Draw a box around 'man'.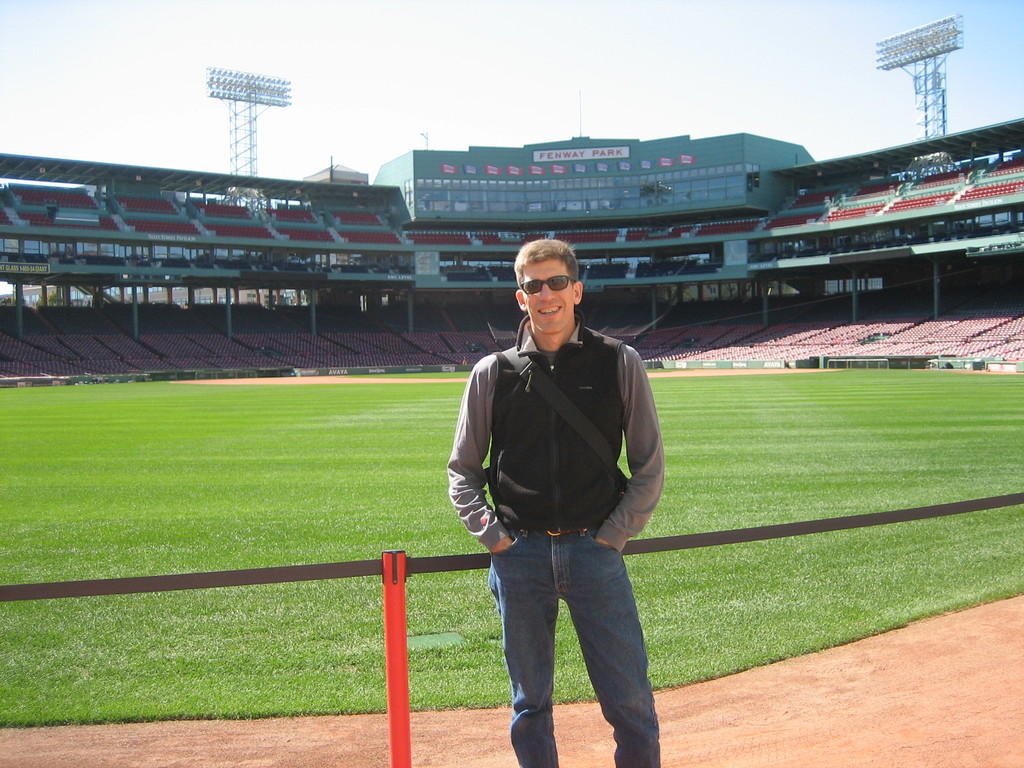
bbox(438, 241, 671, 764).
